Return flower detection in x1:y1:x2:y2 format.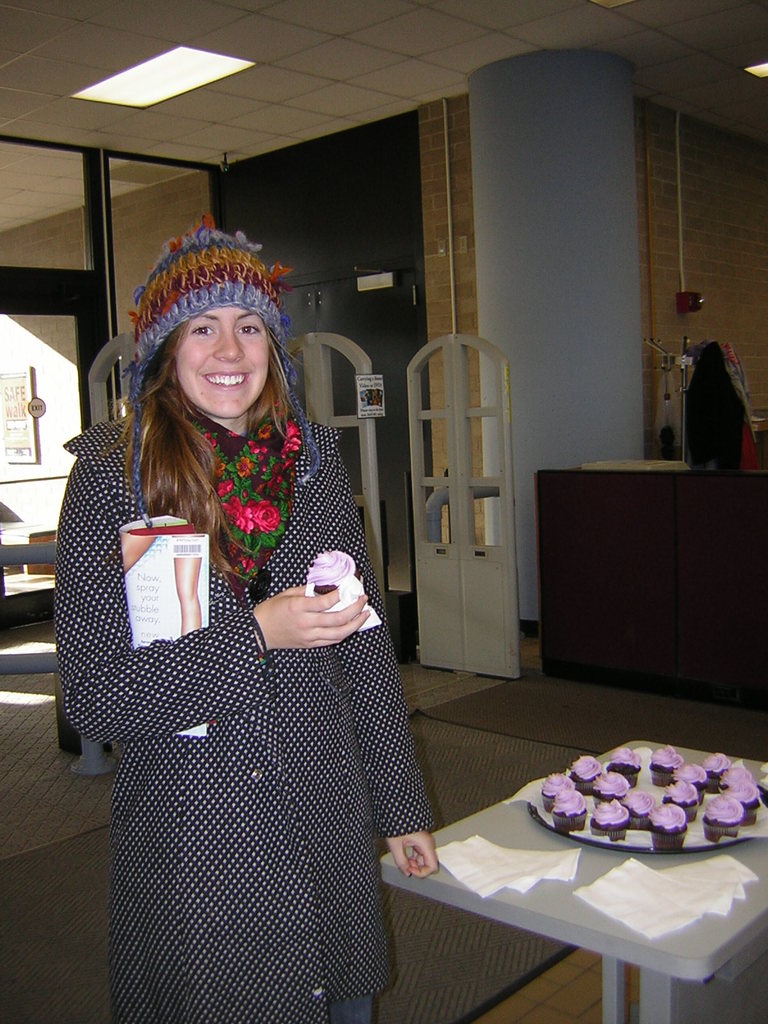
720:765:748:788.
